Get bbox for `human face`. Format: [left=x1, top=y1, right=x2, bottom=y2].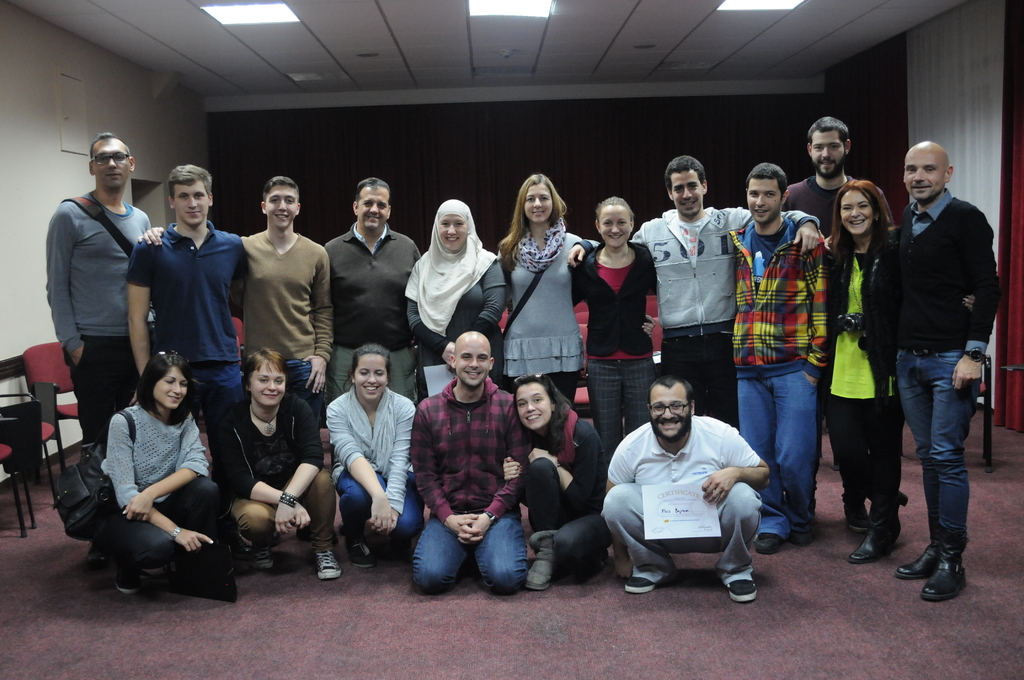
[left=173, top=179, right=209, bottom=227].
